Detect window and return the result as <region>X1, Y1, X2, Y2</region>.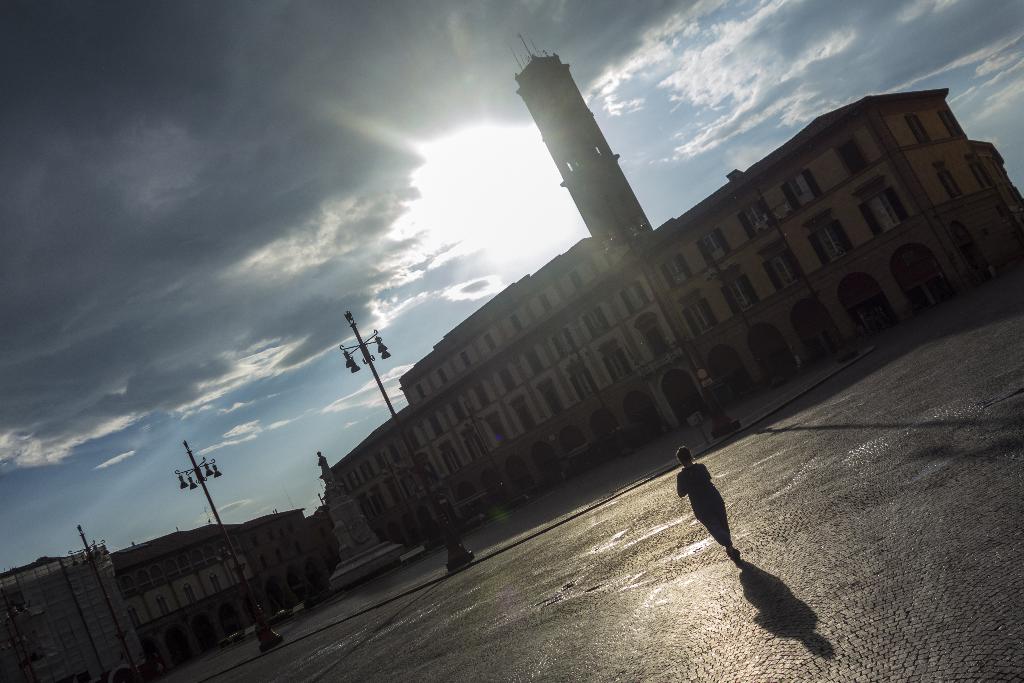
<region>840, 138, 871, 174</region>.
